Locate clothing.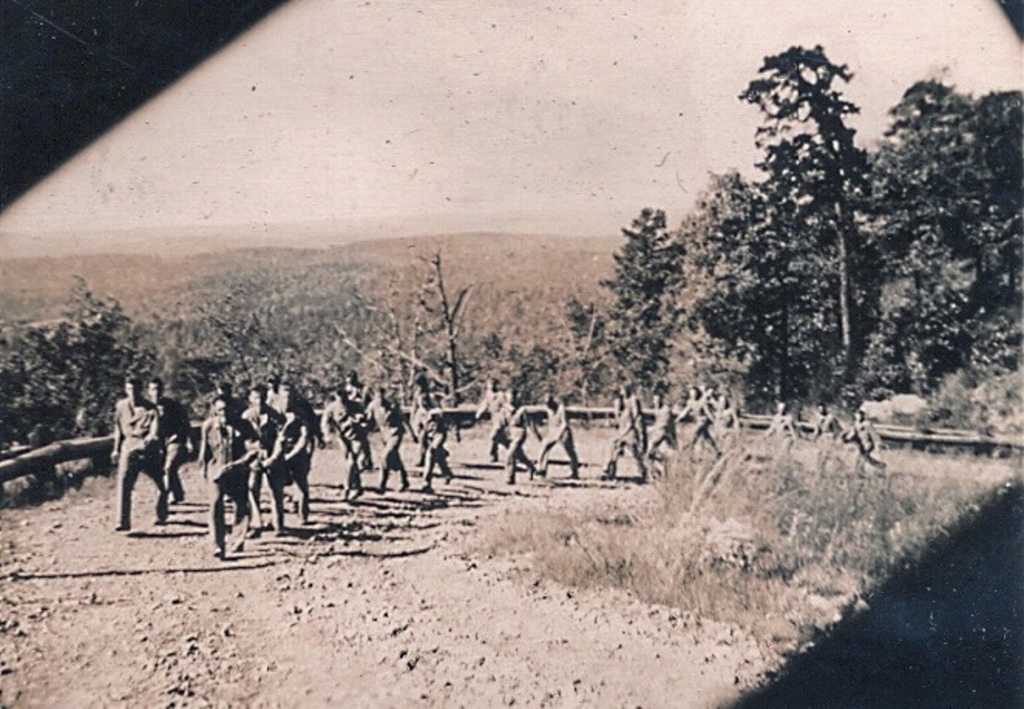
Bounding box: [768, 405, 799, 434].
